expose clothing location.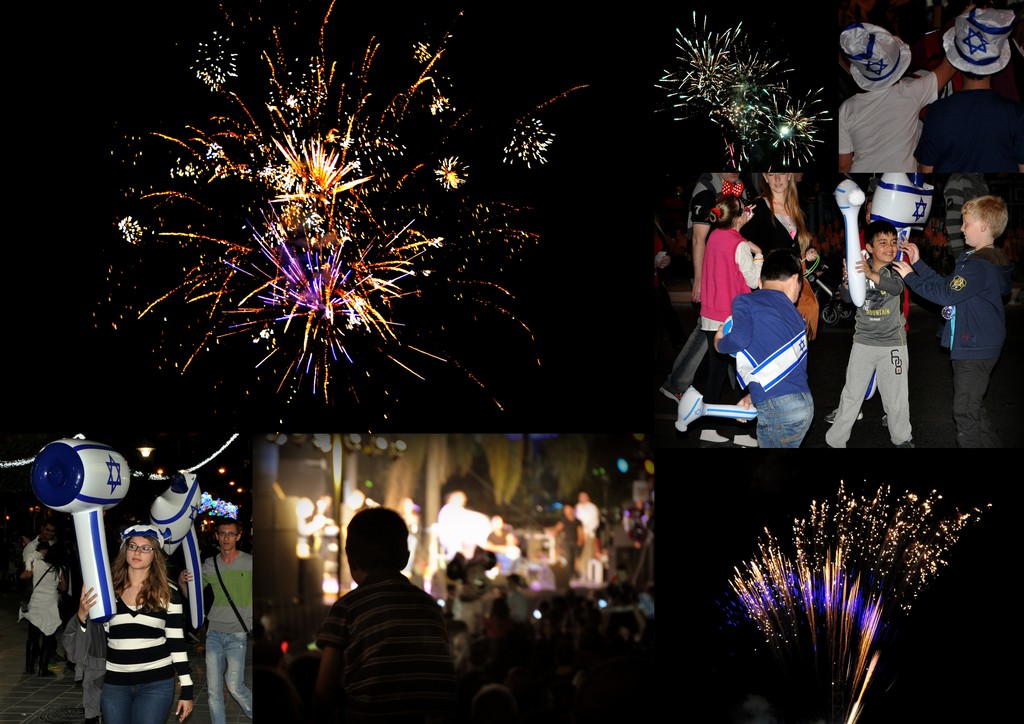
Exposed at 321 569 449 723.
